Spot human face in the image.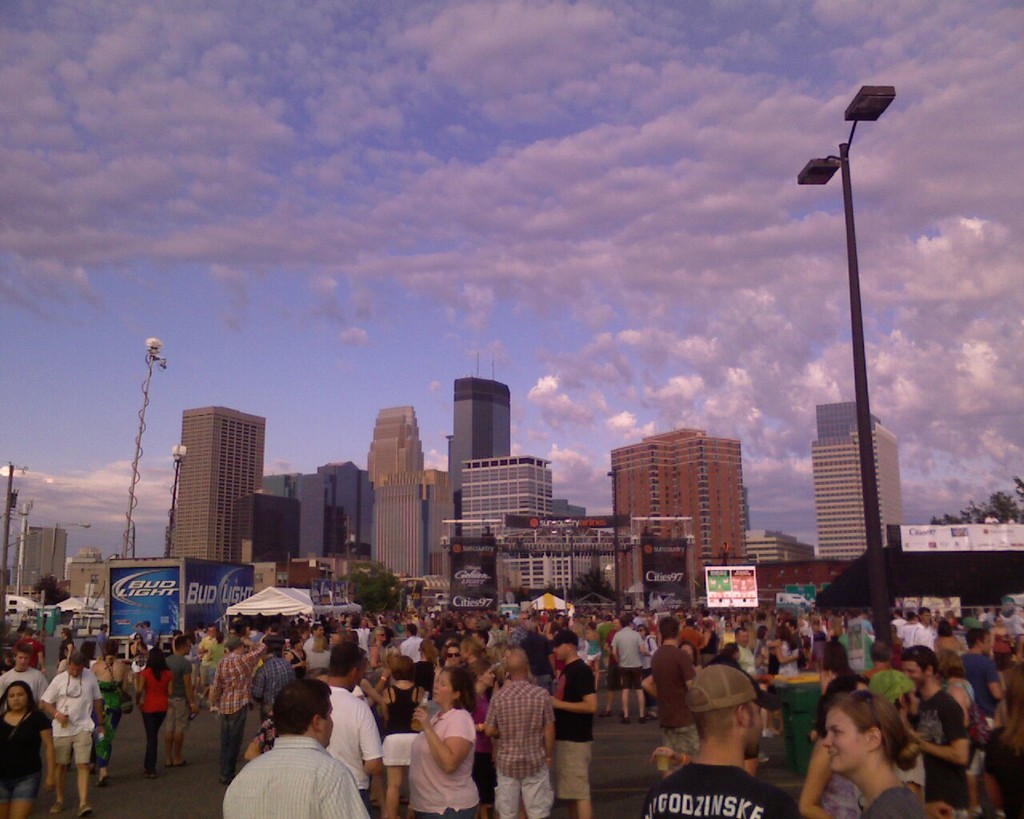
human face found at (x1=553, y1=647, x2=567, y2=661).
